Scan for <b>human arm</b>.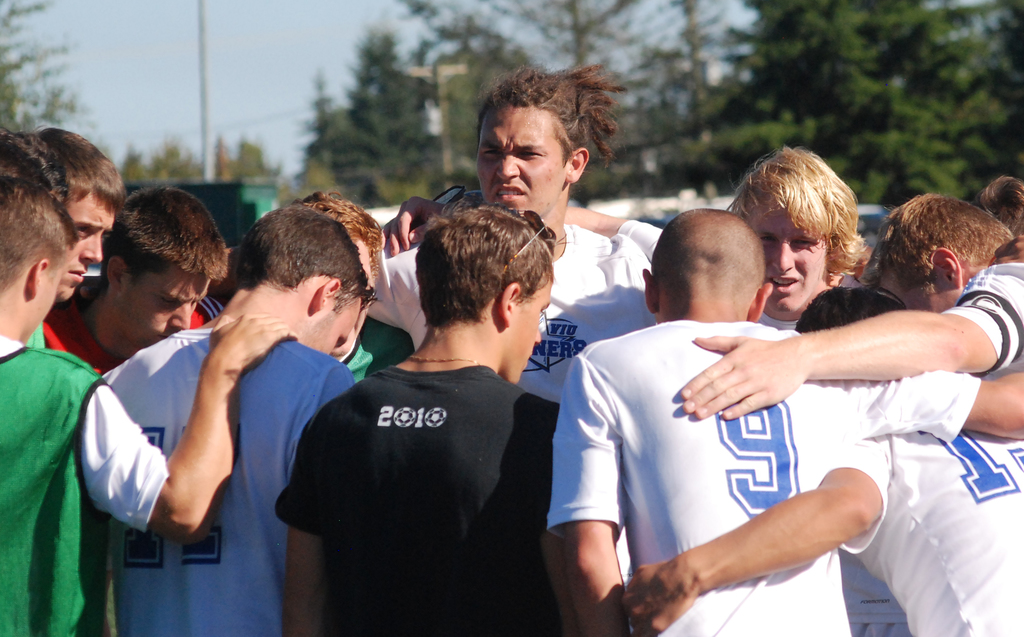
Scan result: box(270, 418, 330, 636).
